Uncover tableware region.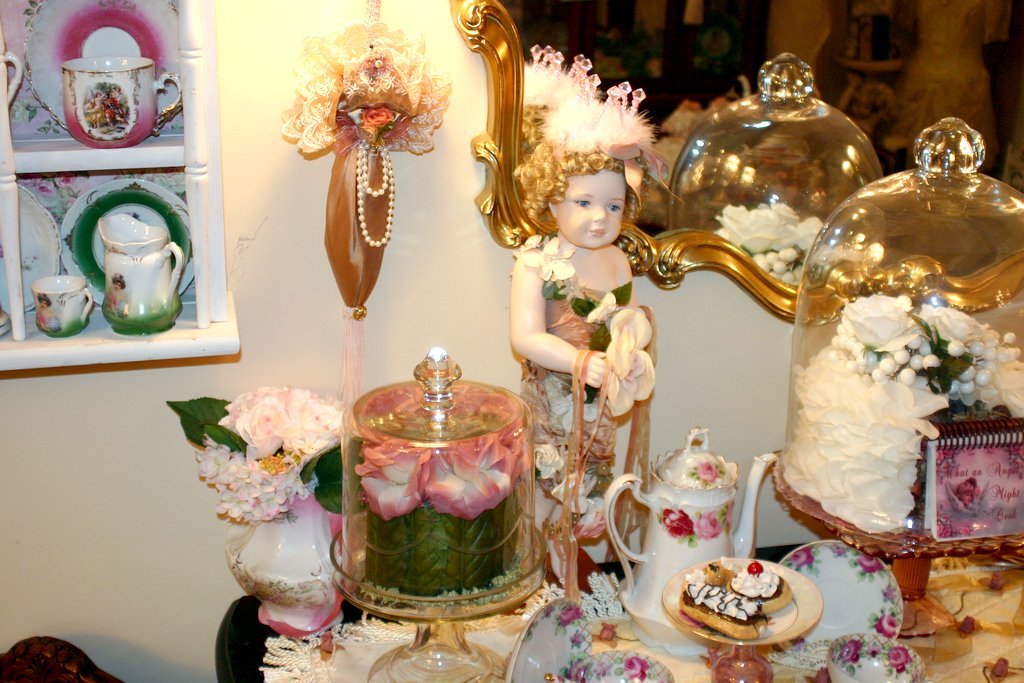
Uncovered: BBox(783, 538, 901, 668).
